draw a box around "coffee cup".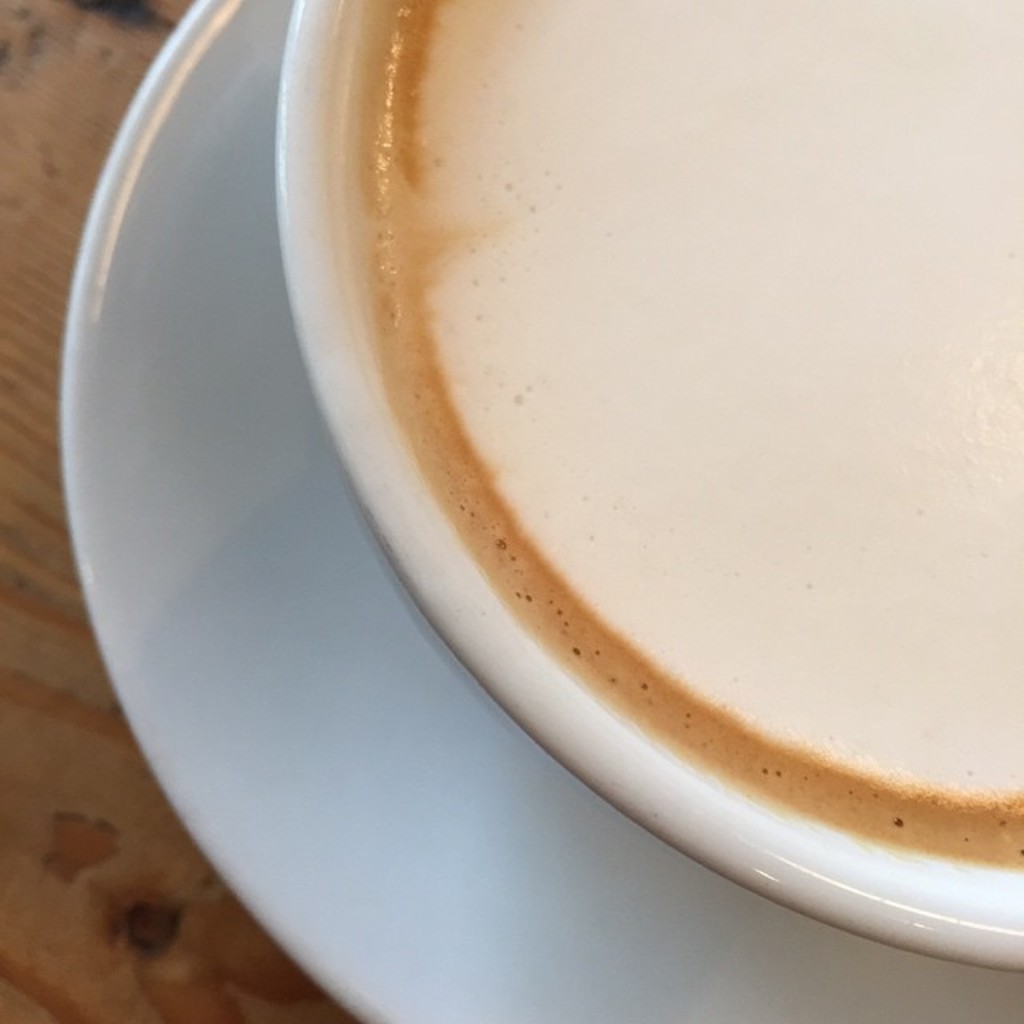
[274, 0, 1022, 973].
